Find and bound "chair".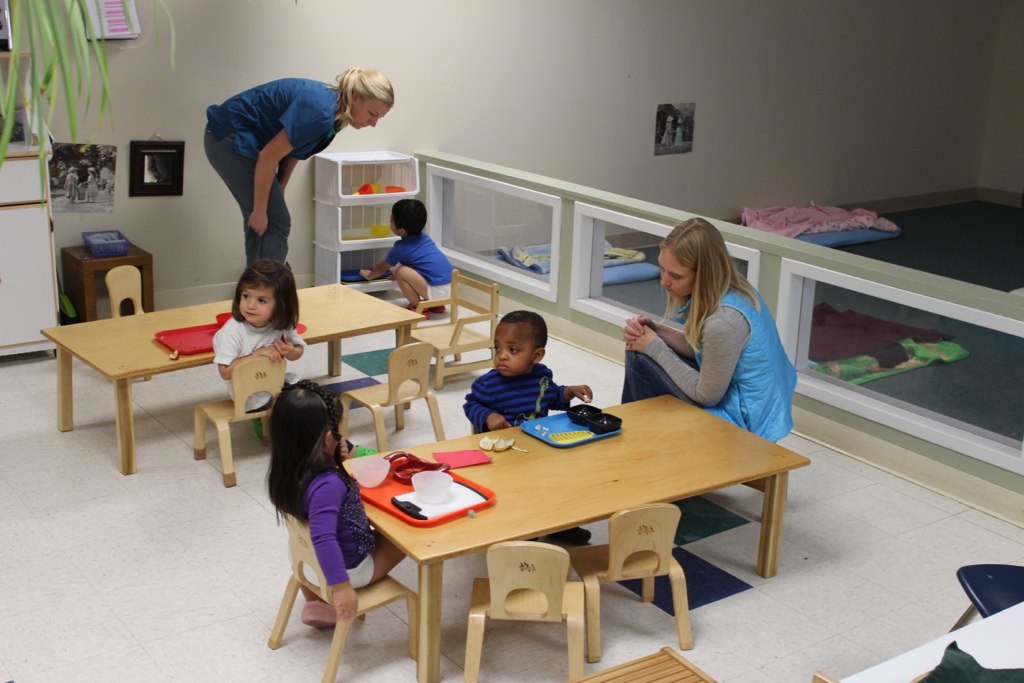
Bound: [x1=401, y1=264, x2=506, y2=381].
